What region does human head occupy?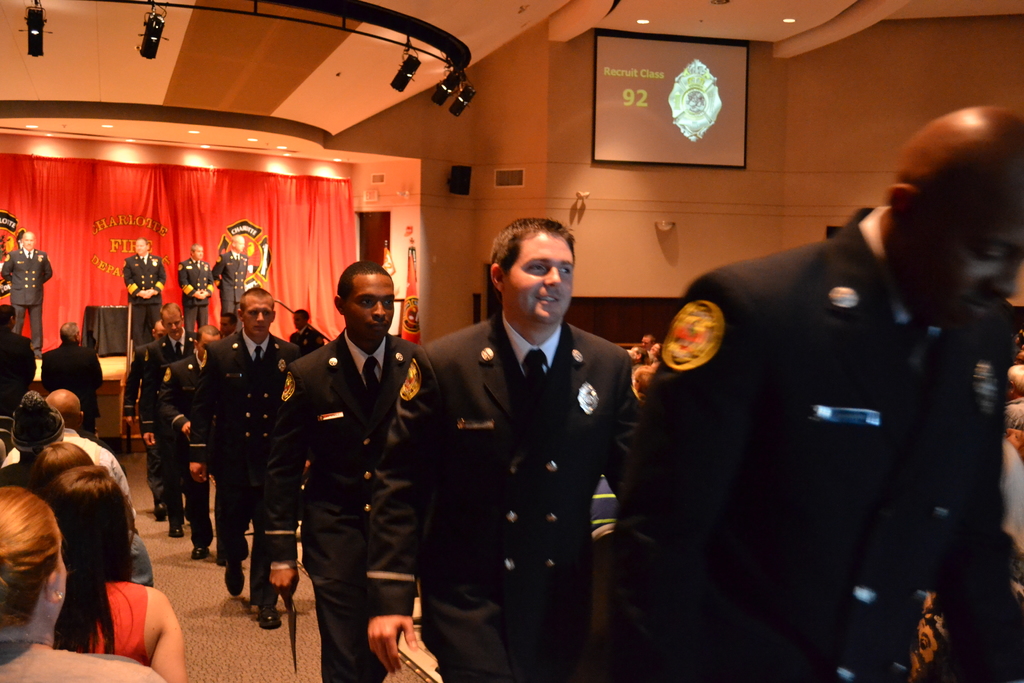
237, 286, 277, 342.
